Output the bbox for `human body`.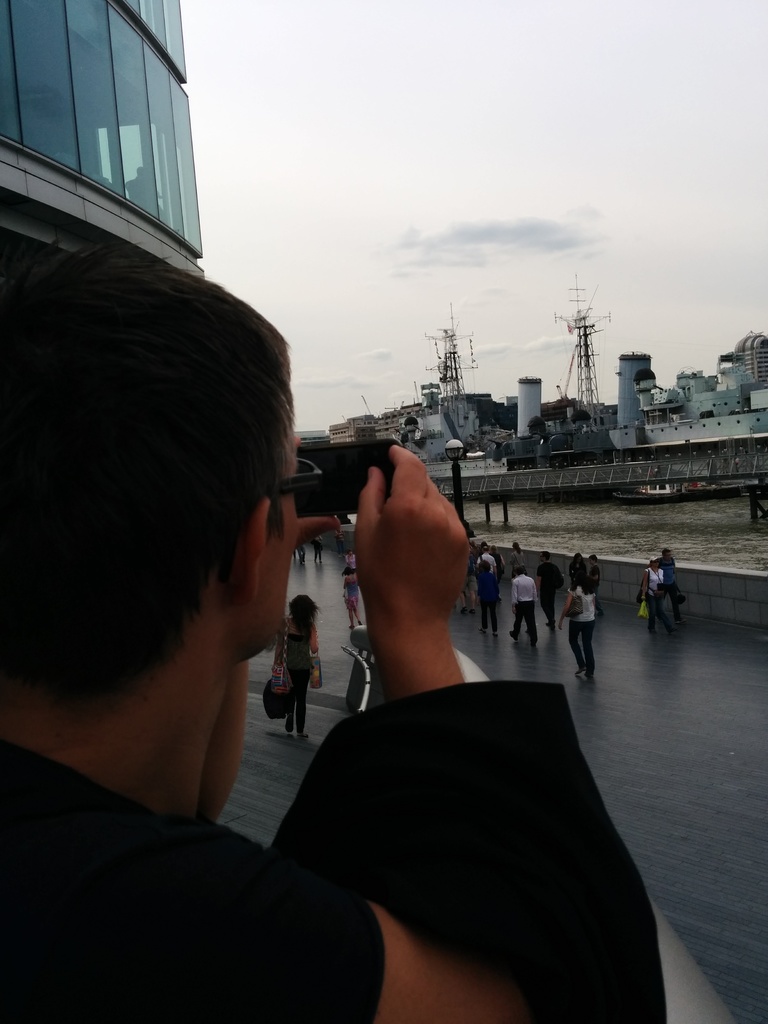
637 567 667 643.
